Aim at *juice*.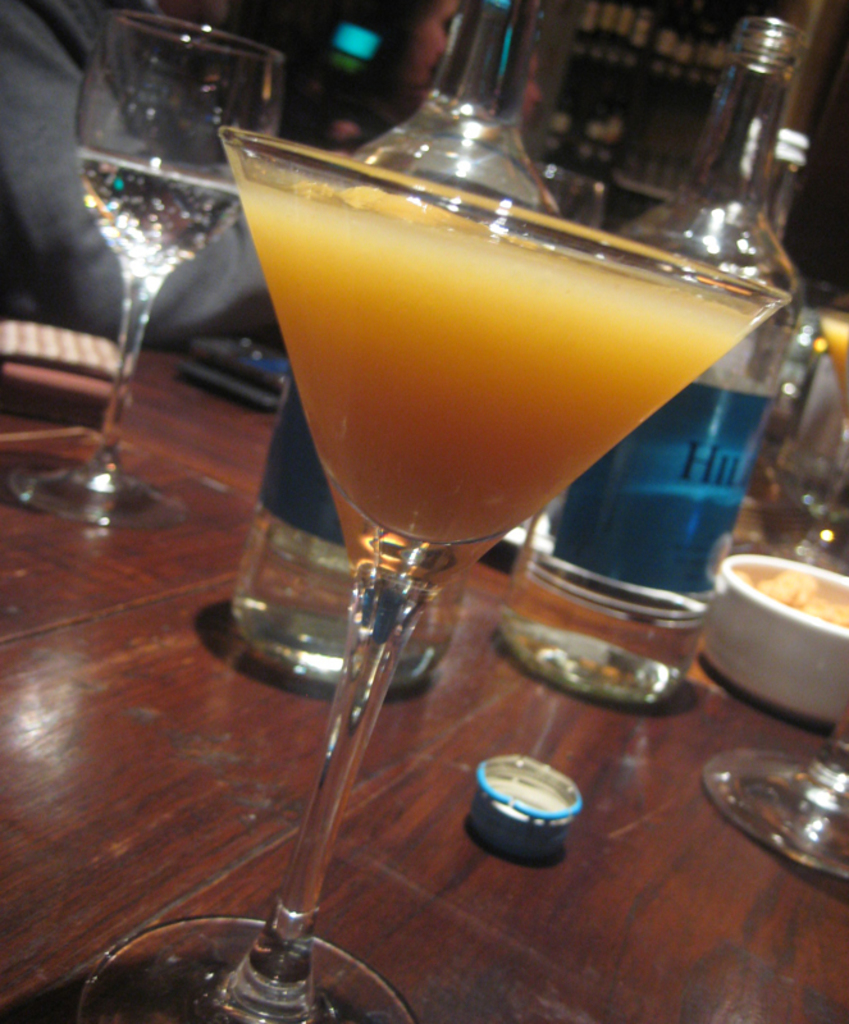
Aimed at l=207, t=116, r=771, b=676.
